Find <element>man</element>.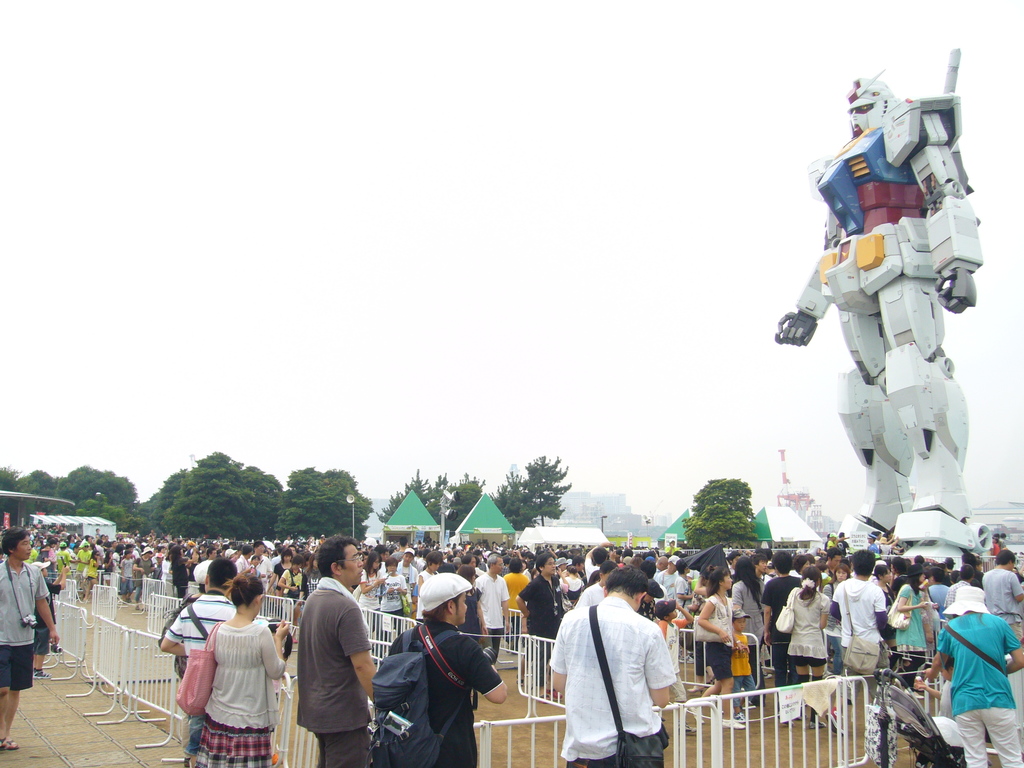
rect(673, 556, 695, 664).
